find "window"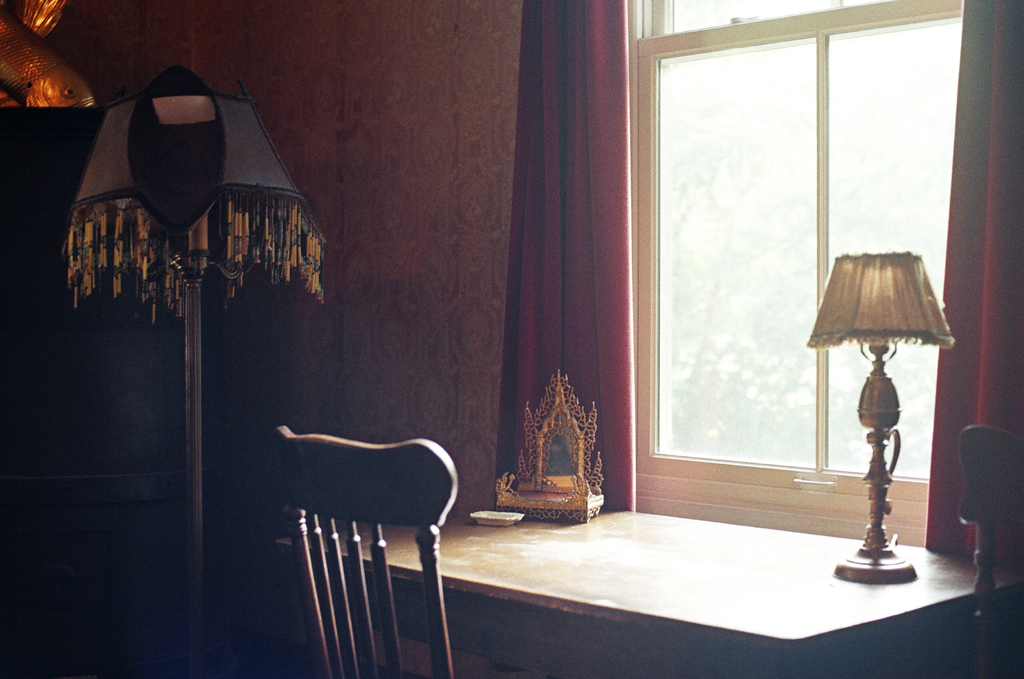
(left=620, top=0, right=988, bottom=461)
